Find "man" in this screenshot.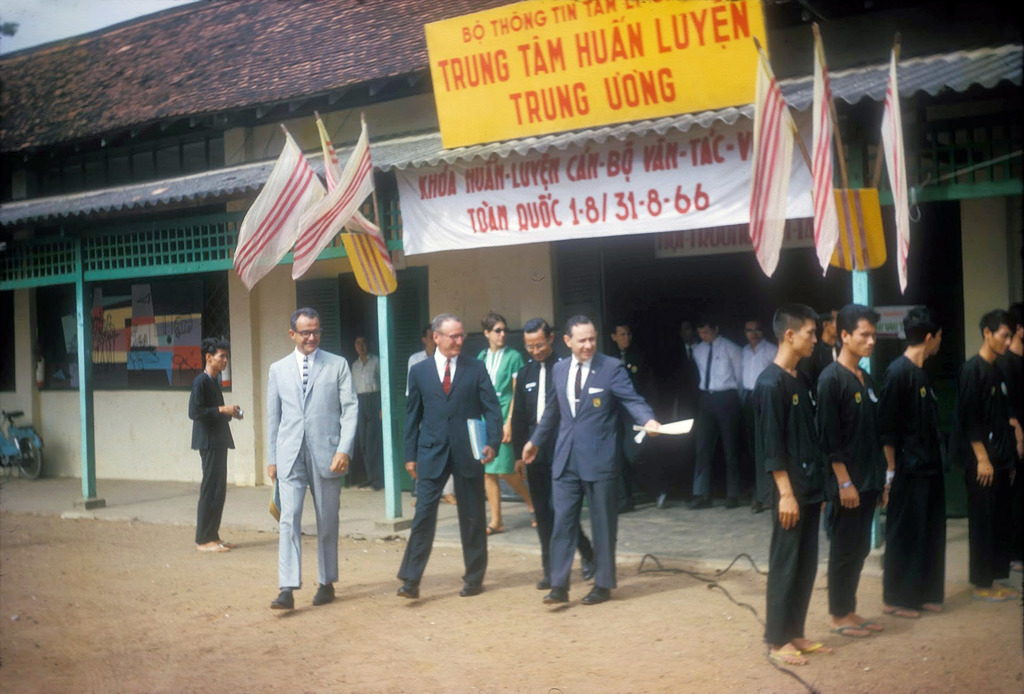
The bounding box for "man" is box(605, 323, 657, 513).
